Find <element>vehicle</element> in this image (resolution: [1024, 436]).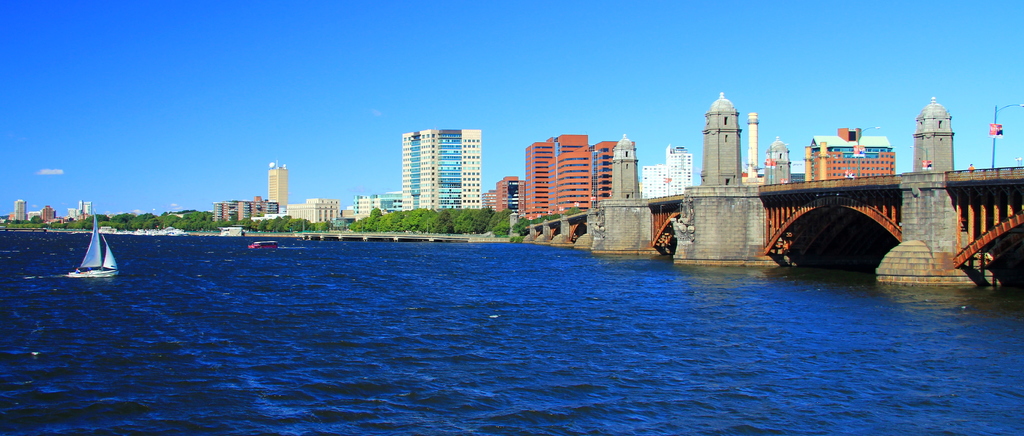
(65, 207, 118, 281).
